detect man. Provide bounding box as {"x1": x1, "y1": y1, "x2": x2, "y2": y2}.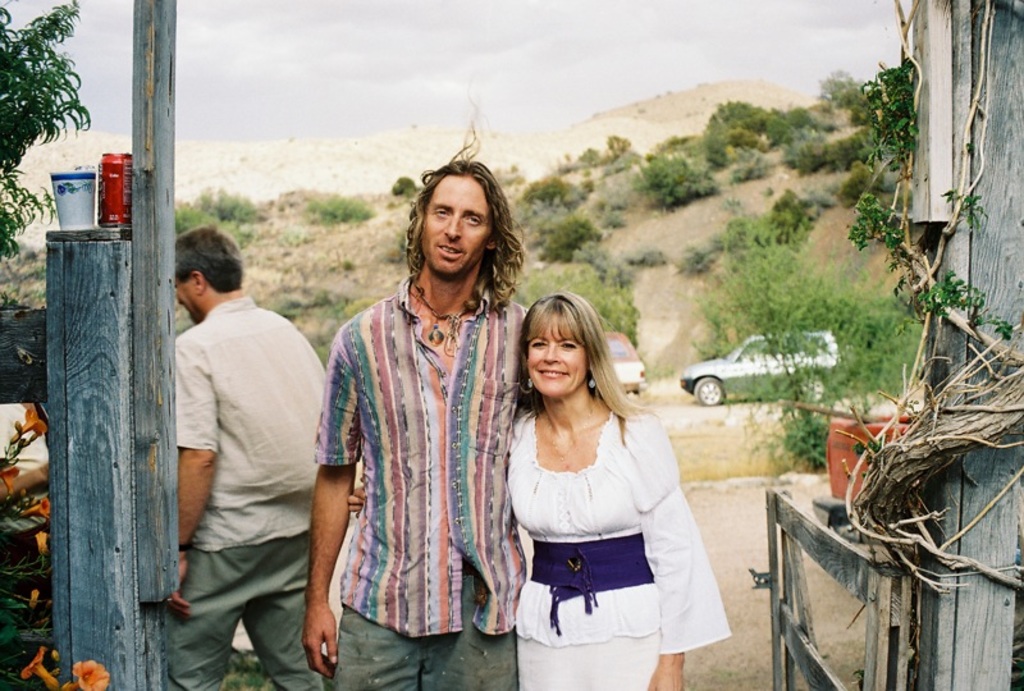
{"x1": 307, "y1": 123, "x2": 531, "y2": 688}.
